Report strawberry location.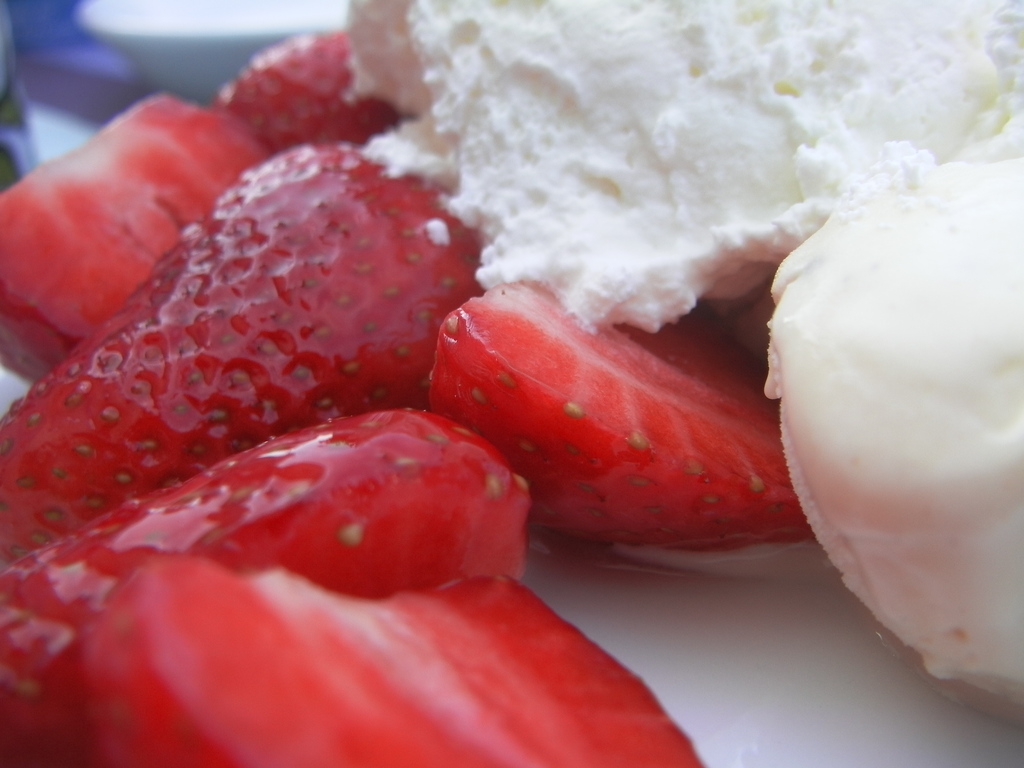
Report: box(0, 403, 533, 767).
